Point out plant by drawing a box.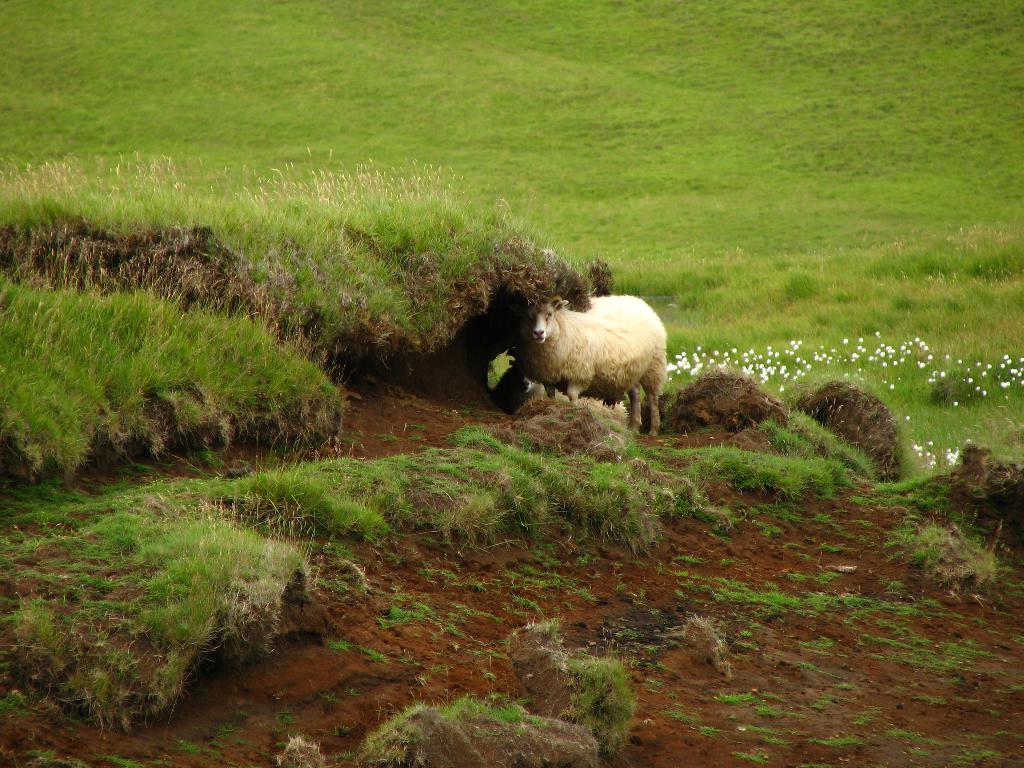
<bbox>851, 705, 877, 724</bbox>.
